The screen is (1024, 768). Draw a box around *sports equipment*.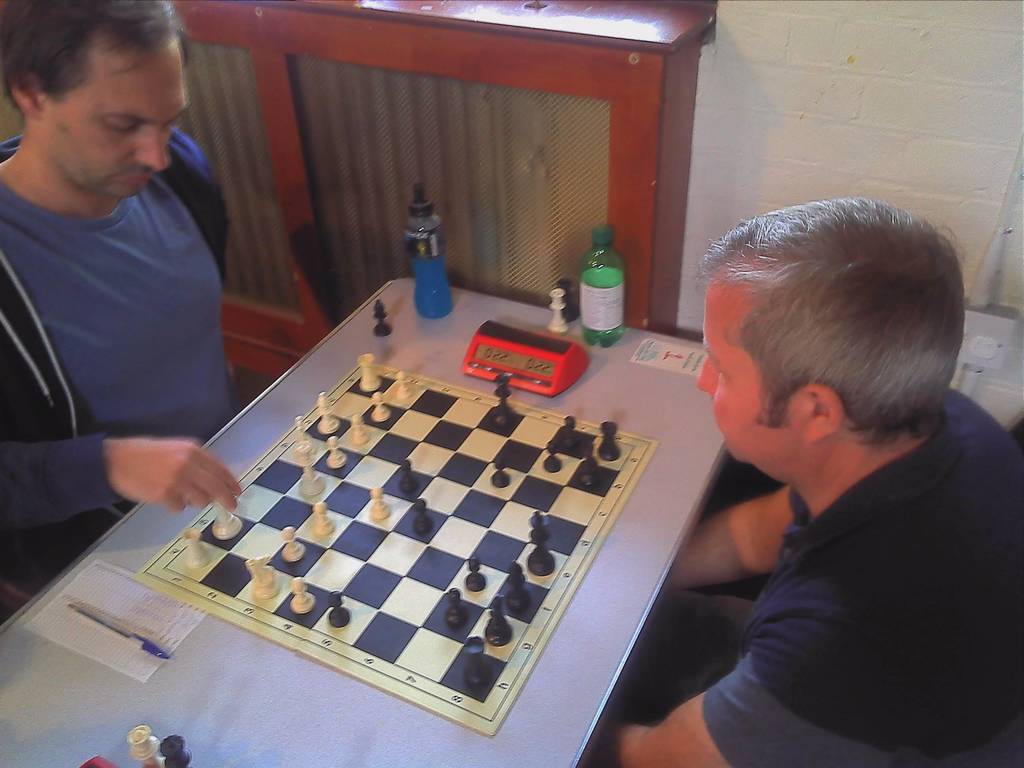
x1=209 y1=488 x2=244 y2=542.
